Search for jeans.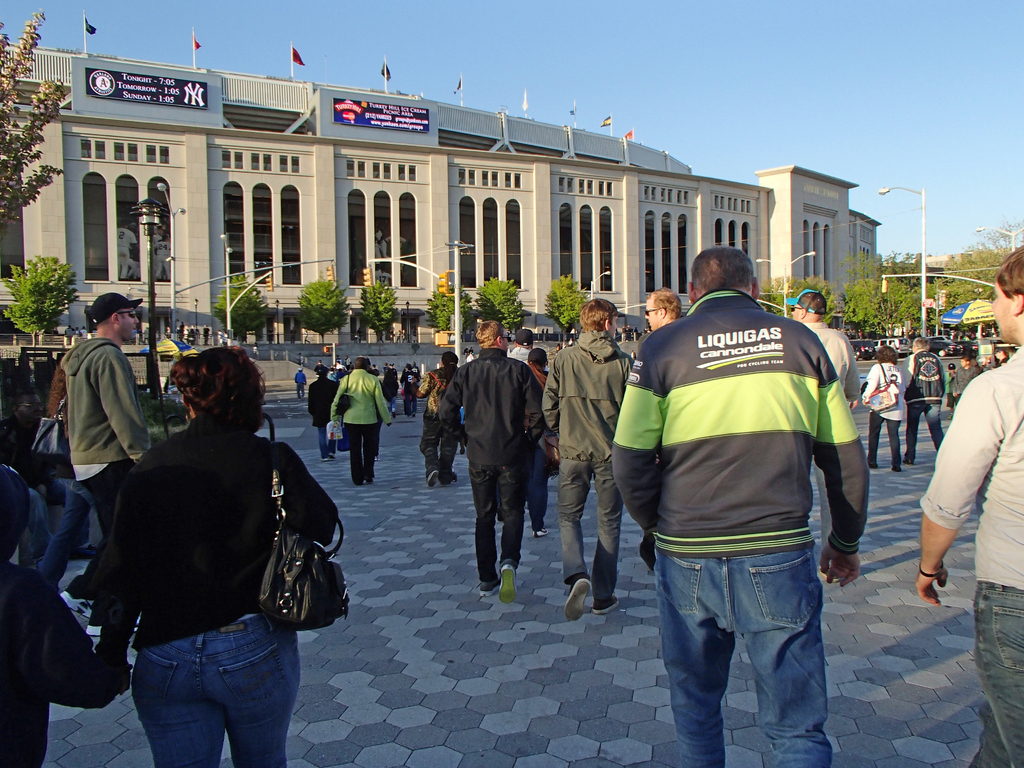
Found at l=908, t=403, r=946, b=459.
